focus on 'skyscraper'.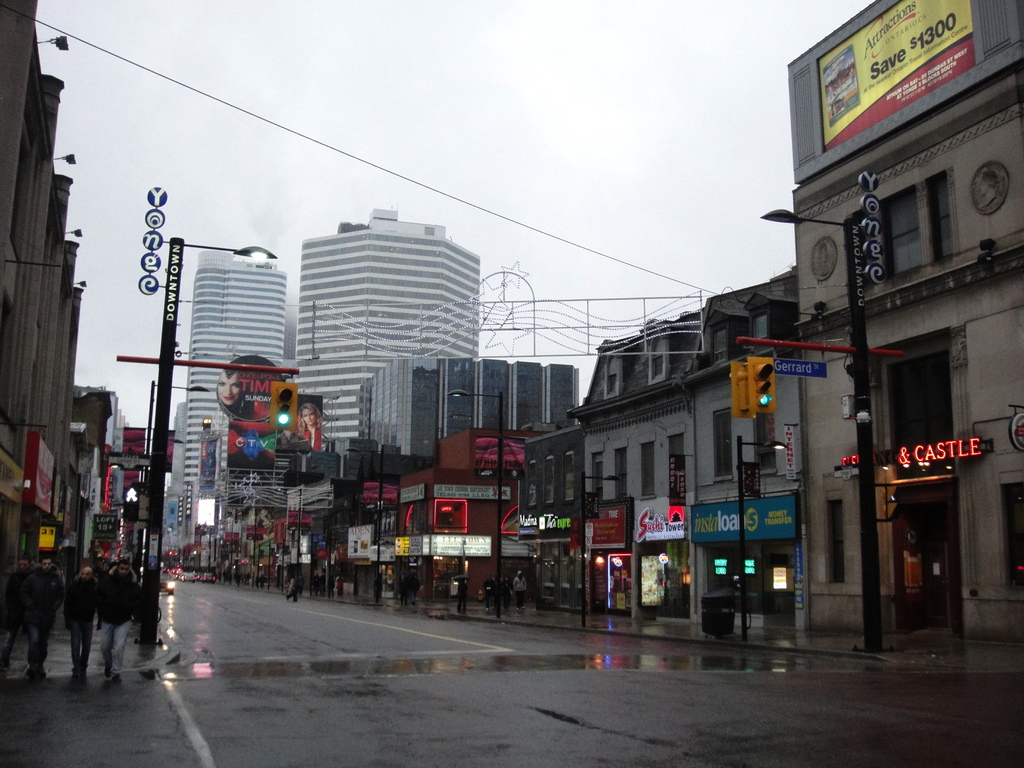
Focused at [169, 252, 284, 550].
